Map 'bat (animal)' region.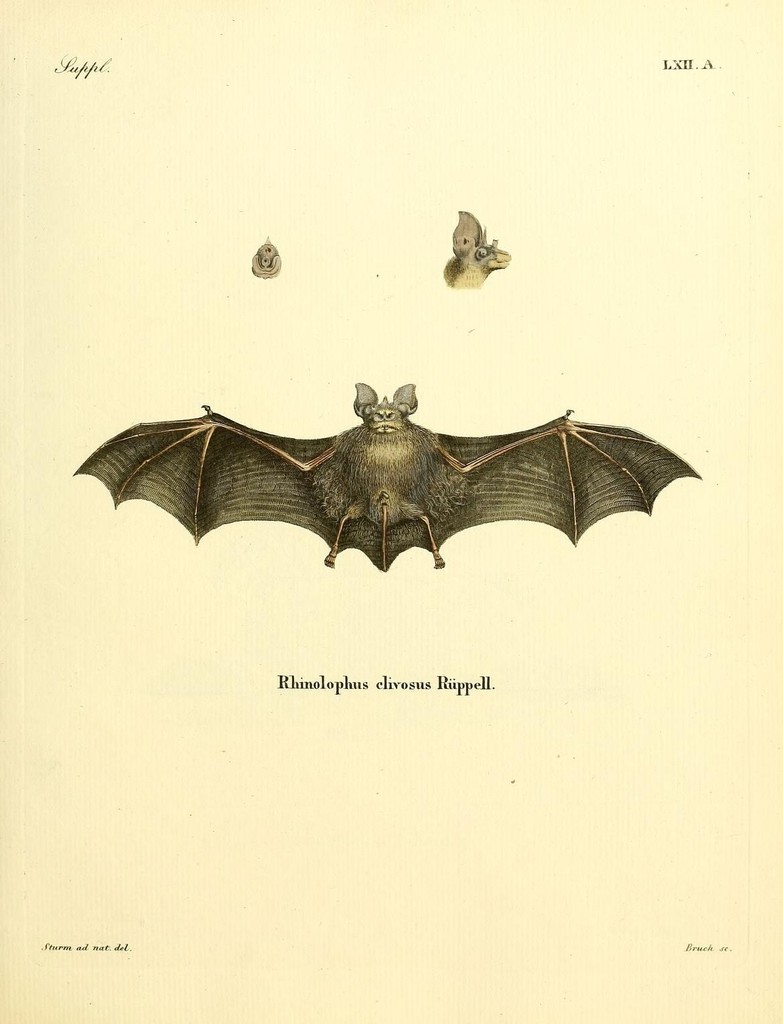
Mapped to (70, 376, 709, 577).
